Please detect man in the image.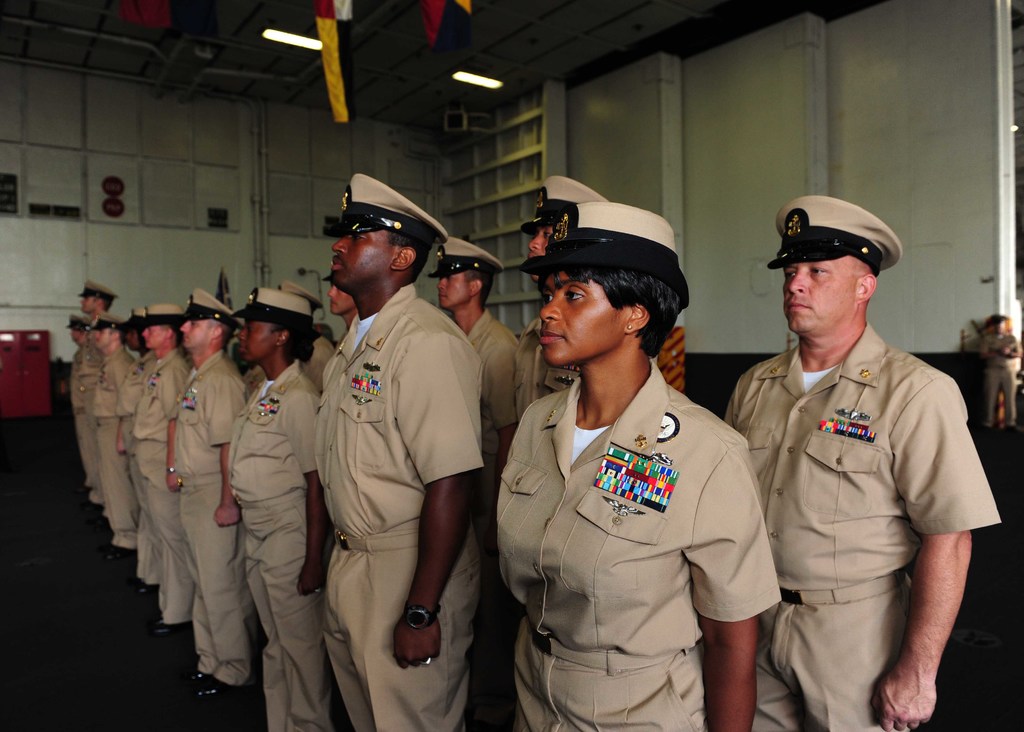
pyautogui.locateOnScreen(518, 174, 623, 405).
